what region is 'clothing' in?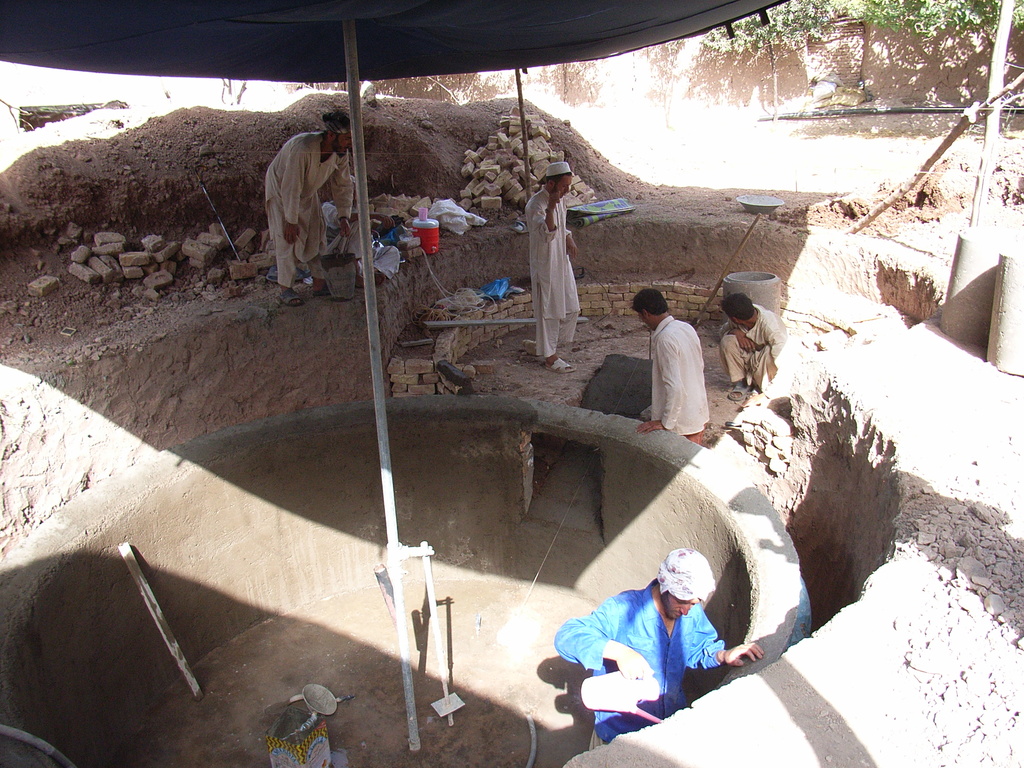
532 184 579 364.
